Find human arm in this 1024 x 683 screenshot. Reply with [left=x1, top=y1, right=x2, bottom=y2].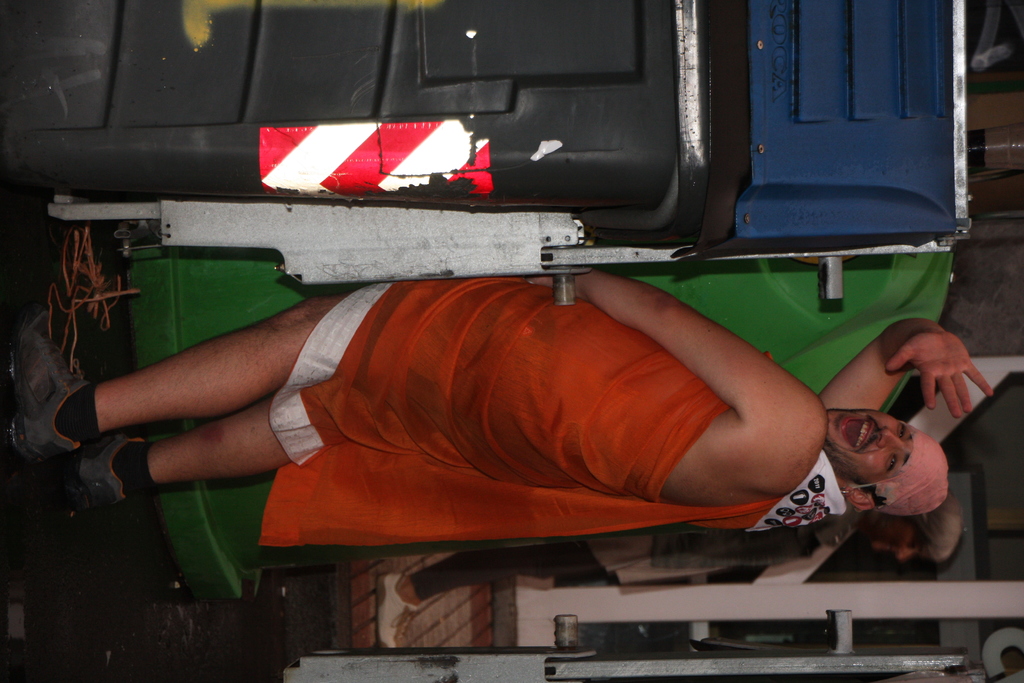
[left=524, top=274, right=835, bottom=424].
